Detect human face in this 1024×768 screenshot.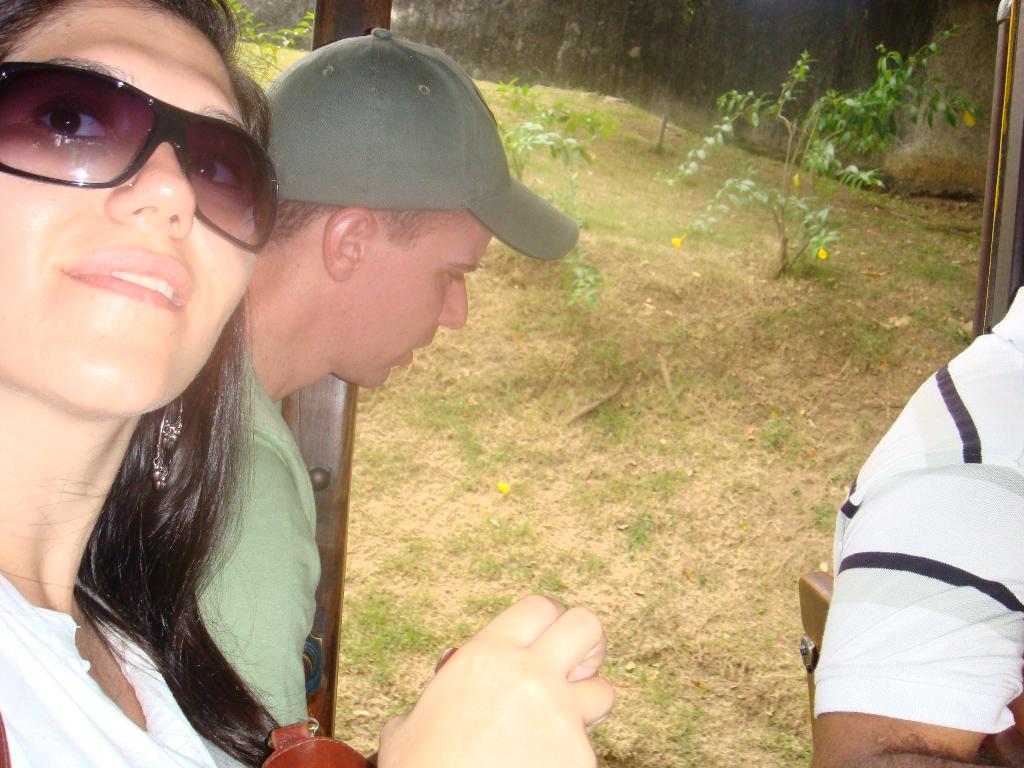
Detection: [329, 212, 493, 387].
